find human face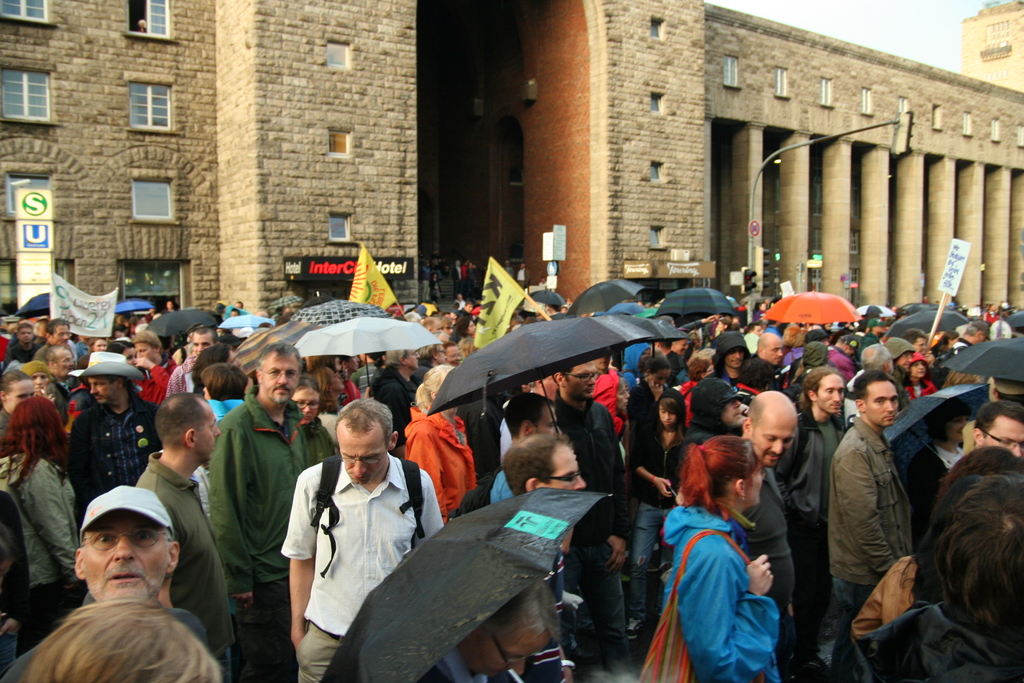
(left=93, top=341, right=105, bottom=350)
